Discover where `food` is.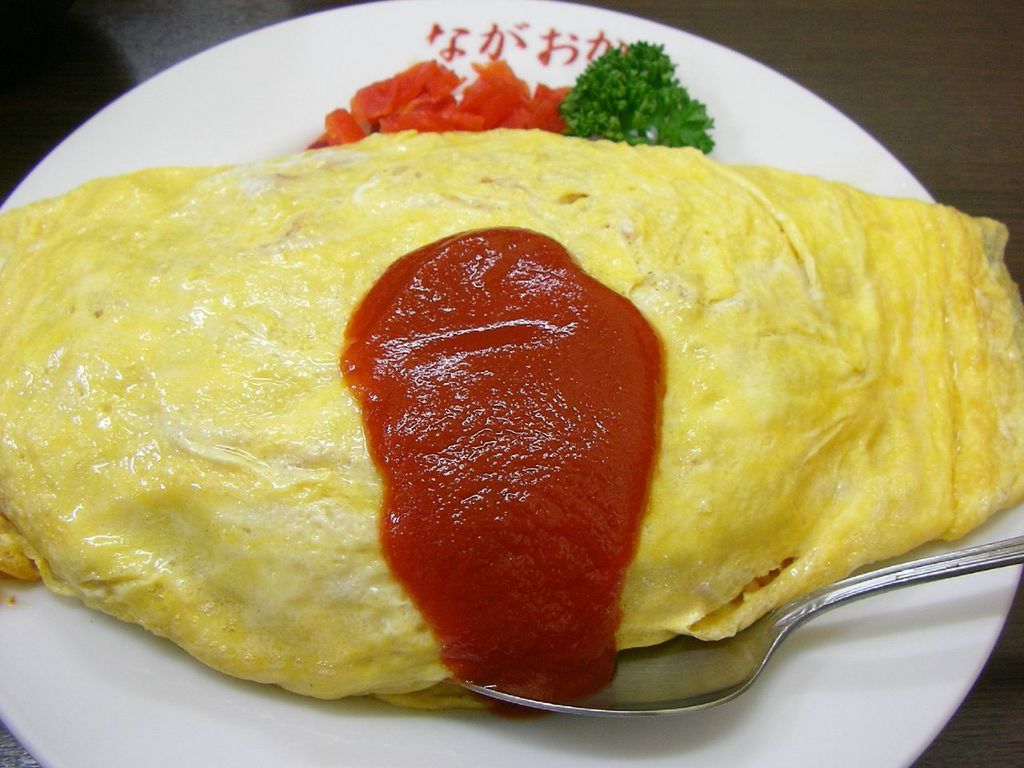
Discovered at x1=18, y1=78, x2=964, y2=701.
